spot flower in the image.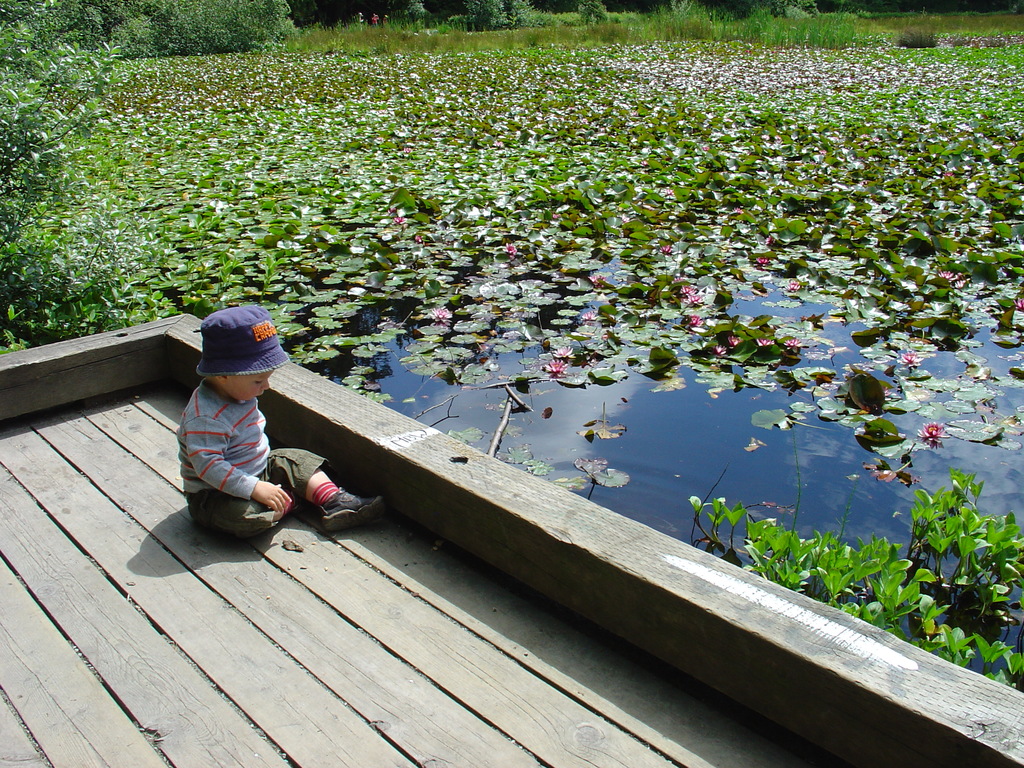
flower found at 580, 312, 602, 327.
